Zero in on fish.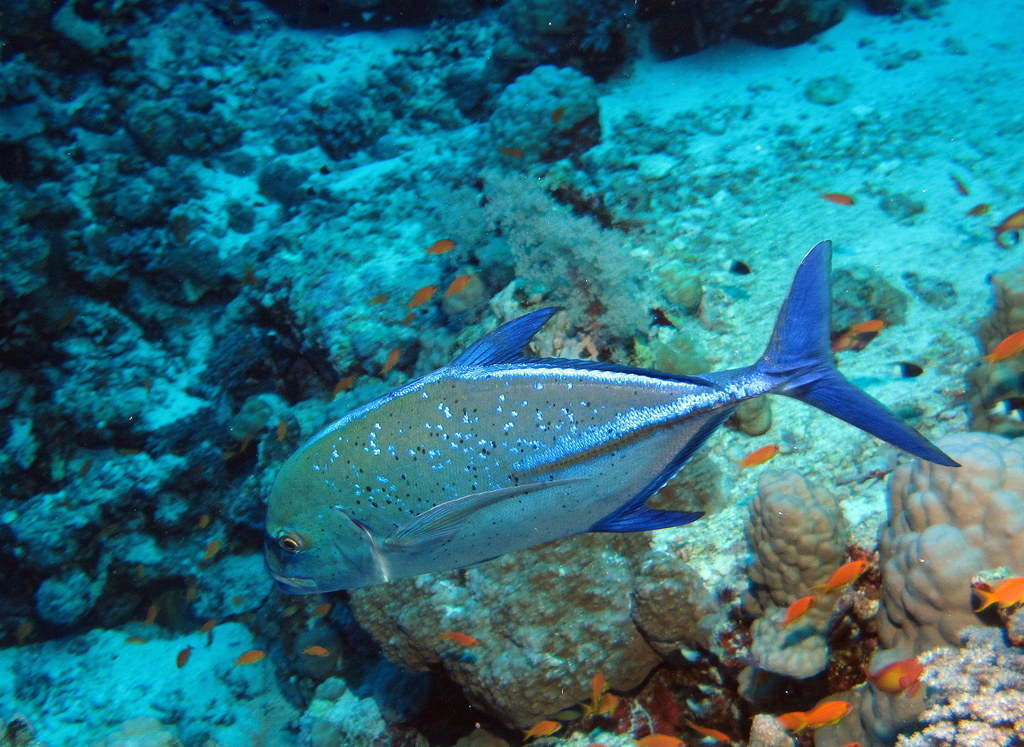
Zeroed in: bbox=(988, 205, 1023, 239).
